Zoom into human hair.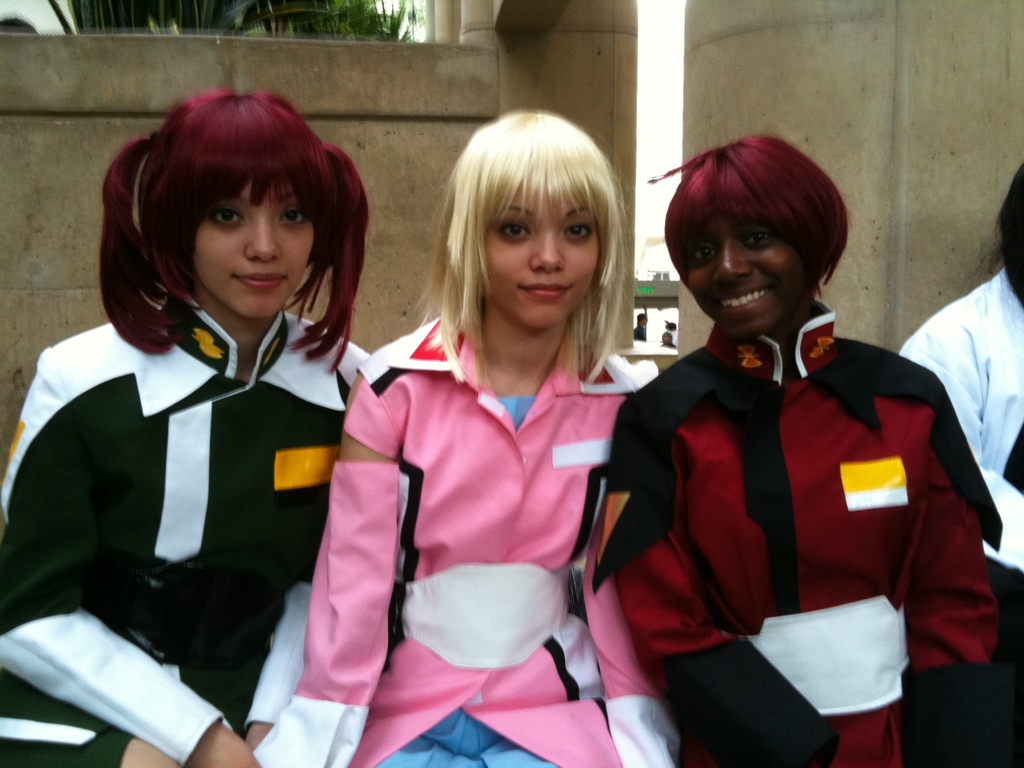
Zoom target: bbox=(97, 84, 349, 374).
